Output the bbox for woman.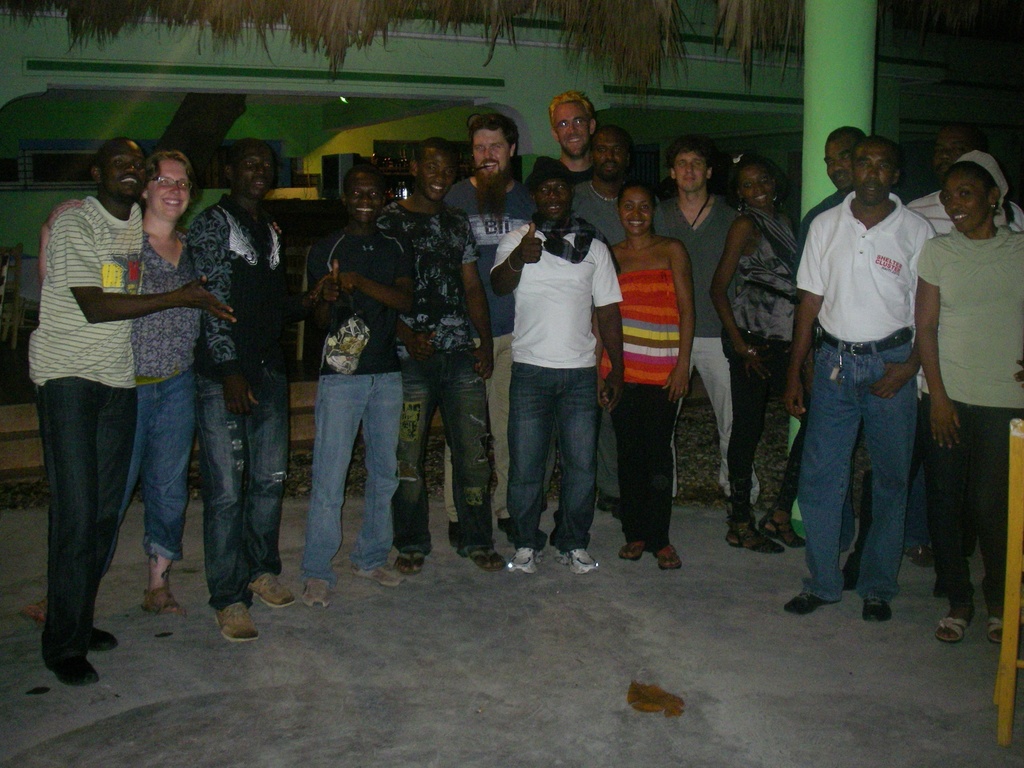
locate(49, 148, 196, 614).
